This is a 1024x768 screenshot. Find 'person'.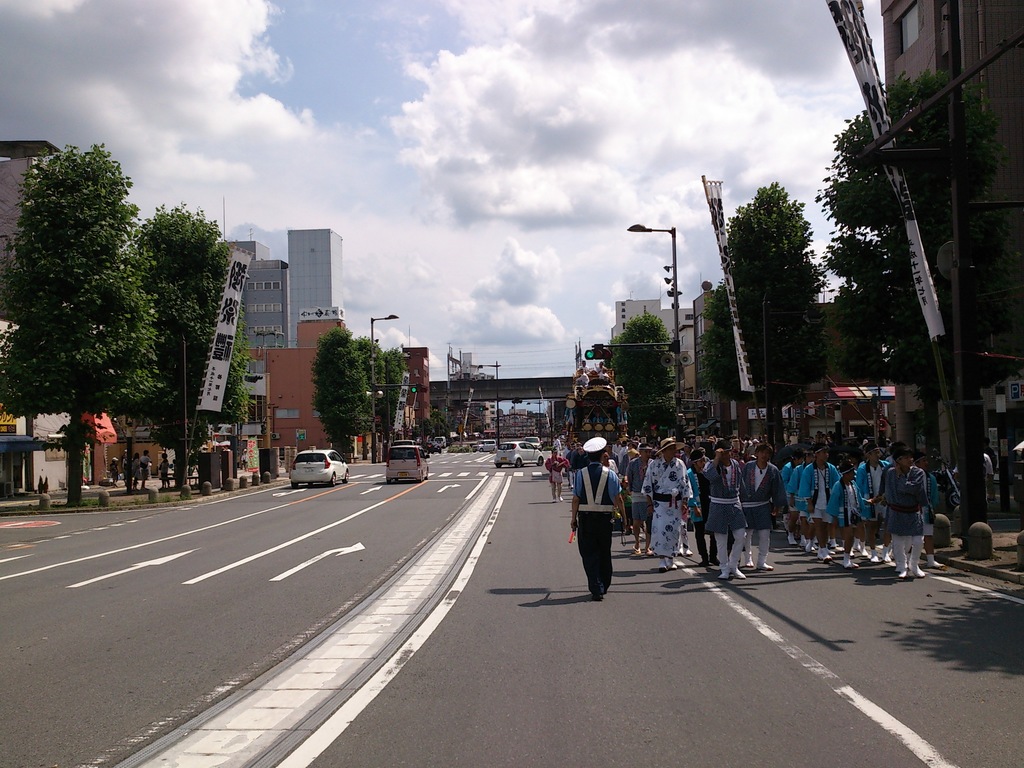
Bounding box: bbox=(158, 456, 172, 491).
